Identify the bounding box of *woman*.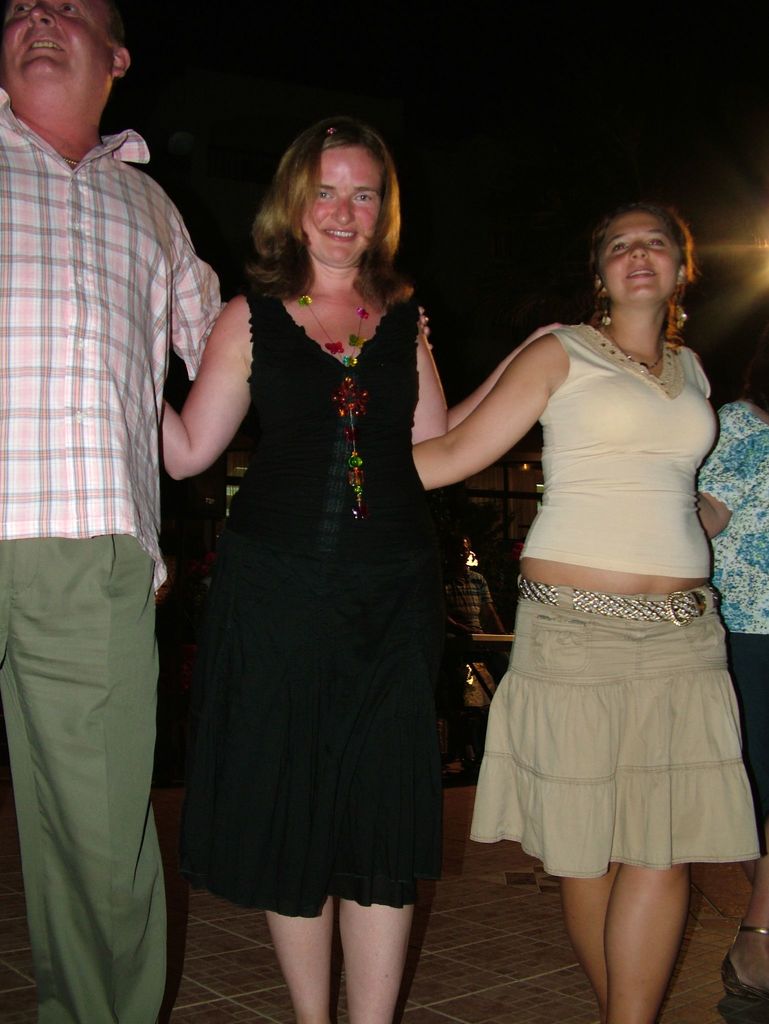
detection(406, 211, 761, 1022).
